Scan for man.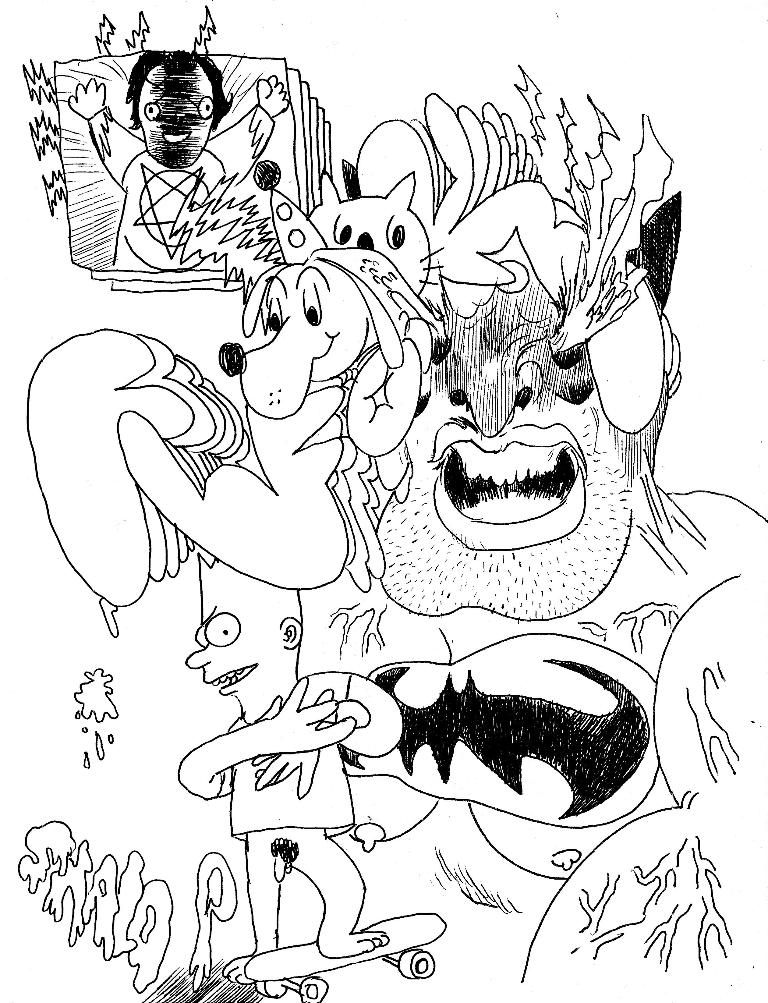
Scan result: {"x1": 177, "y1": 555, "x2": 389, "y2": 992}.
